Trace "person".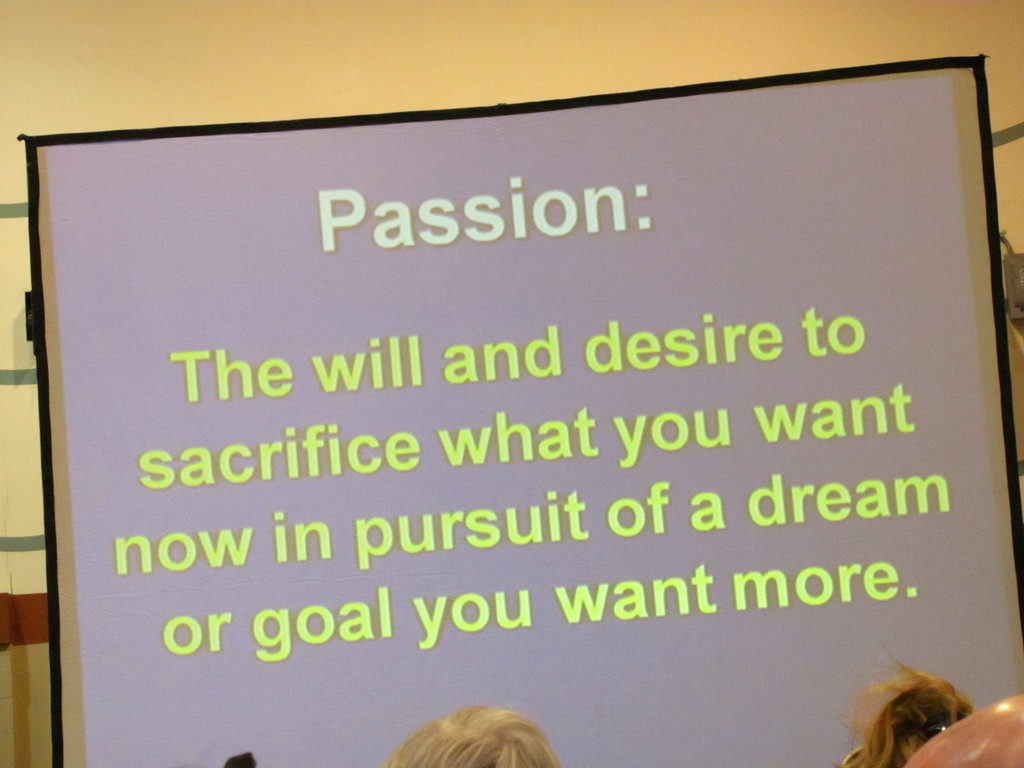
Traced to 852 641 993 764.
